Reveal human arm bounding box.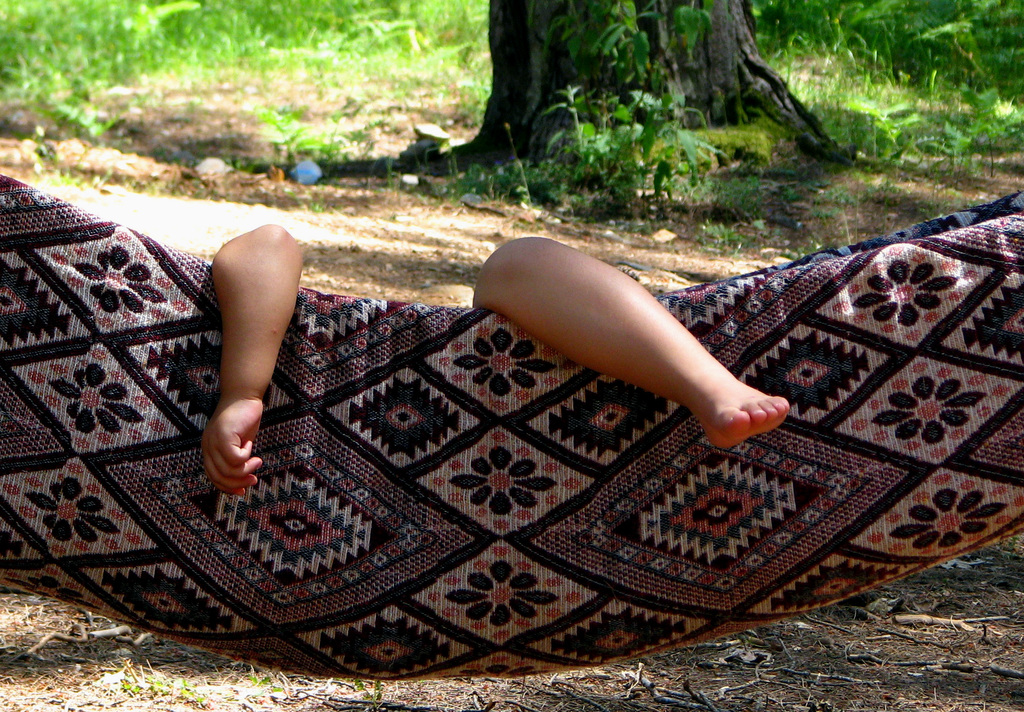
Revealed: (182, 221, 298, 488).
